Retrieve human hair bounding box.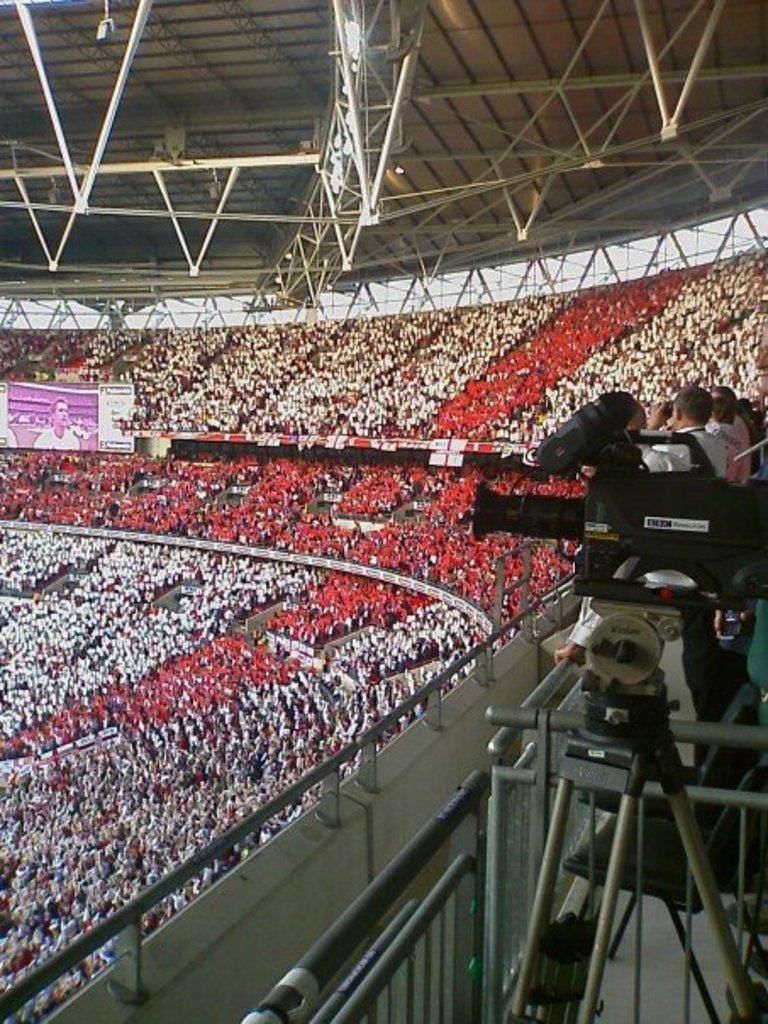
Bounding box: left=717, top=385, right=741, bottom=409.
